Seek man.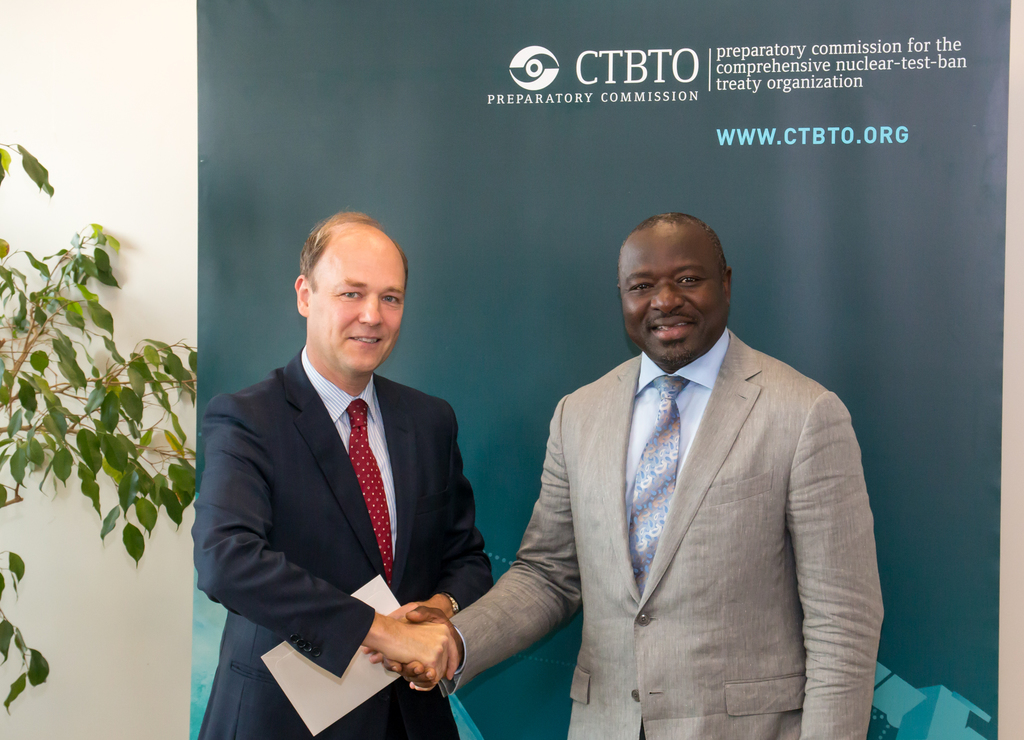
<region>383, 212, 886, 739</region>.
